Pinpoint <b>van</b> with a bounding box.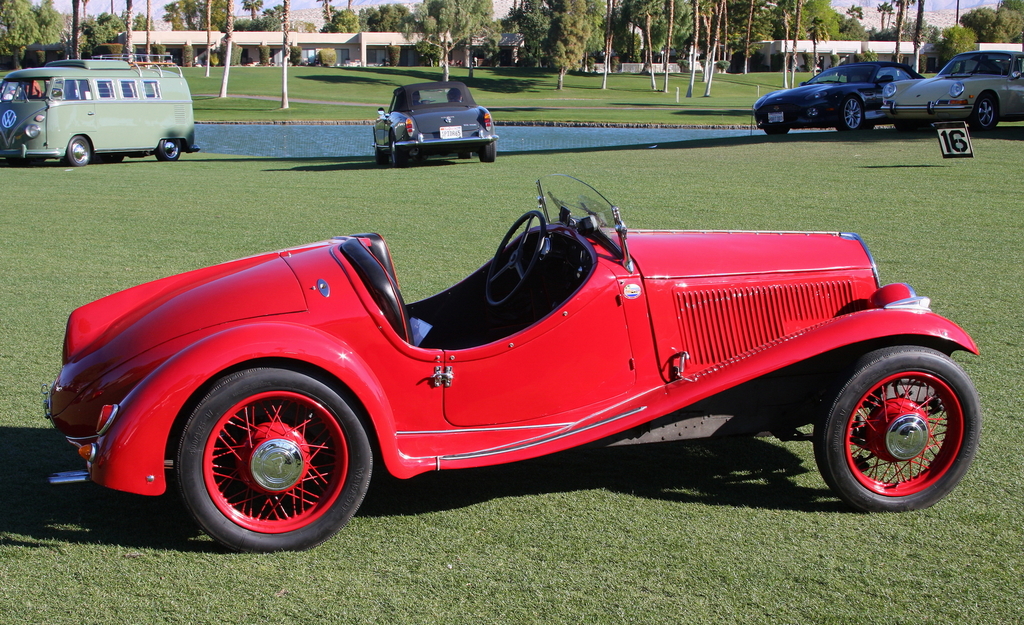
x1=0 y1=52 x2=200 y2=167.
